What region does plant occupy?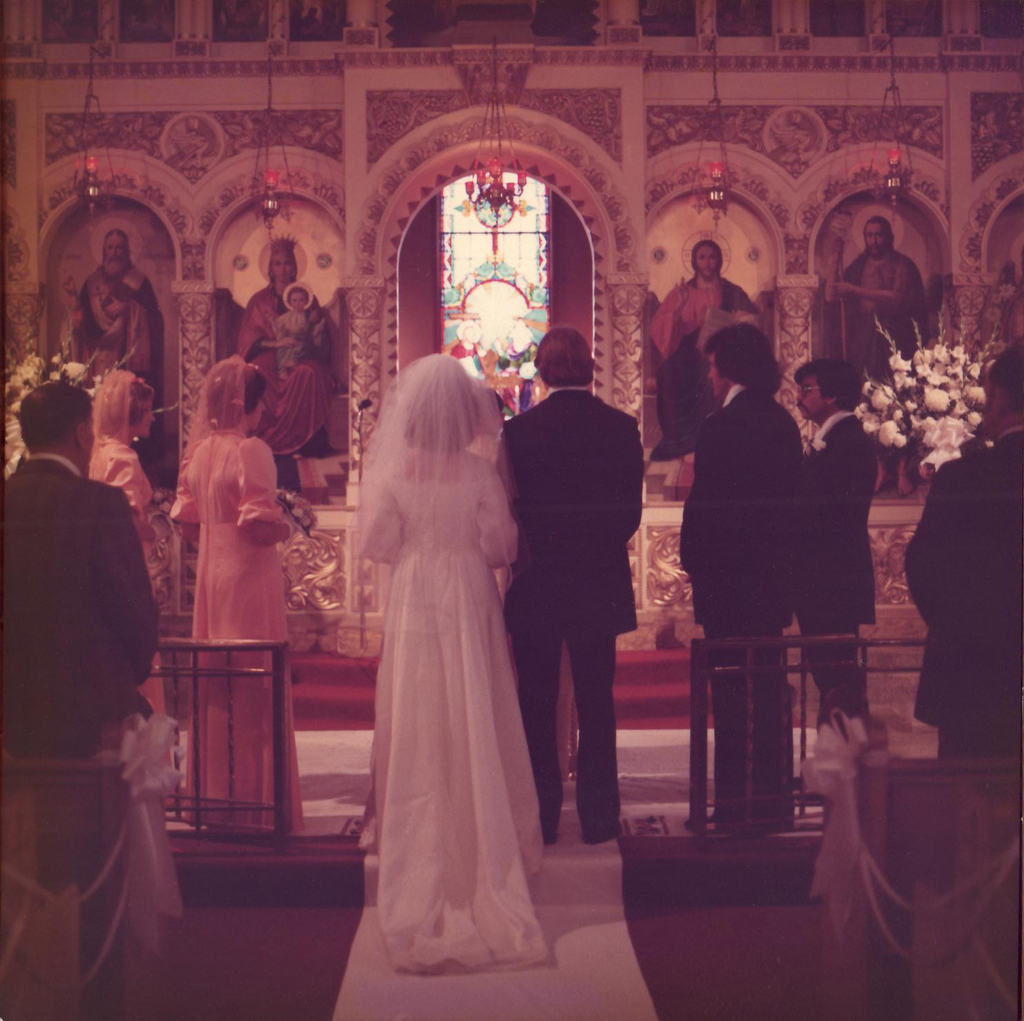
290:498:348:619.
